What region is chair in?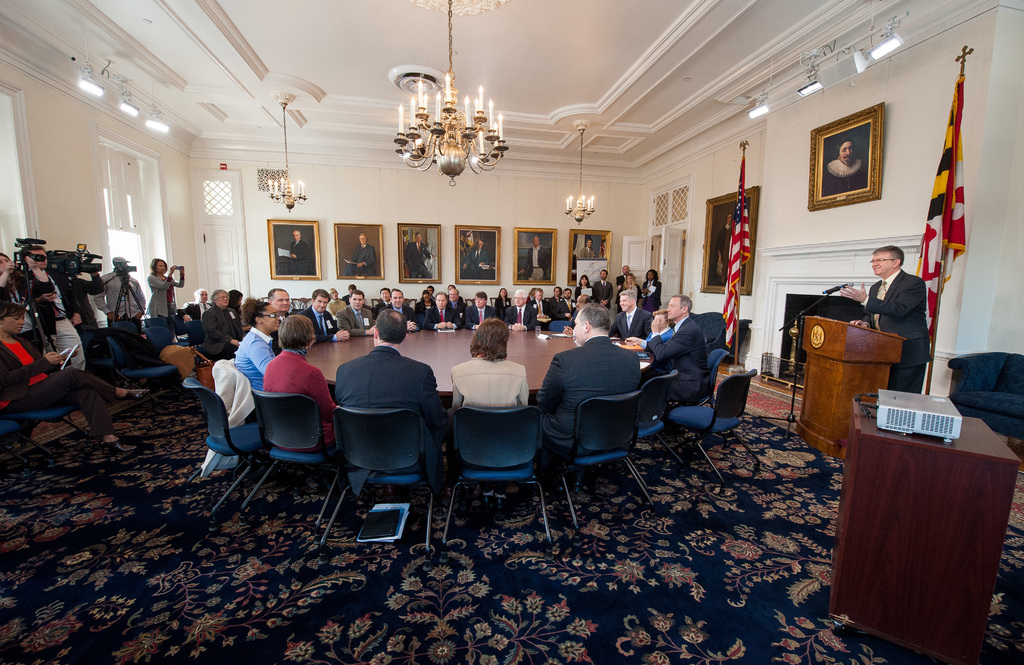
75/326/116/367.
